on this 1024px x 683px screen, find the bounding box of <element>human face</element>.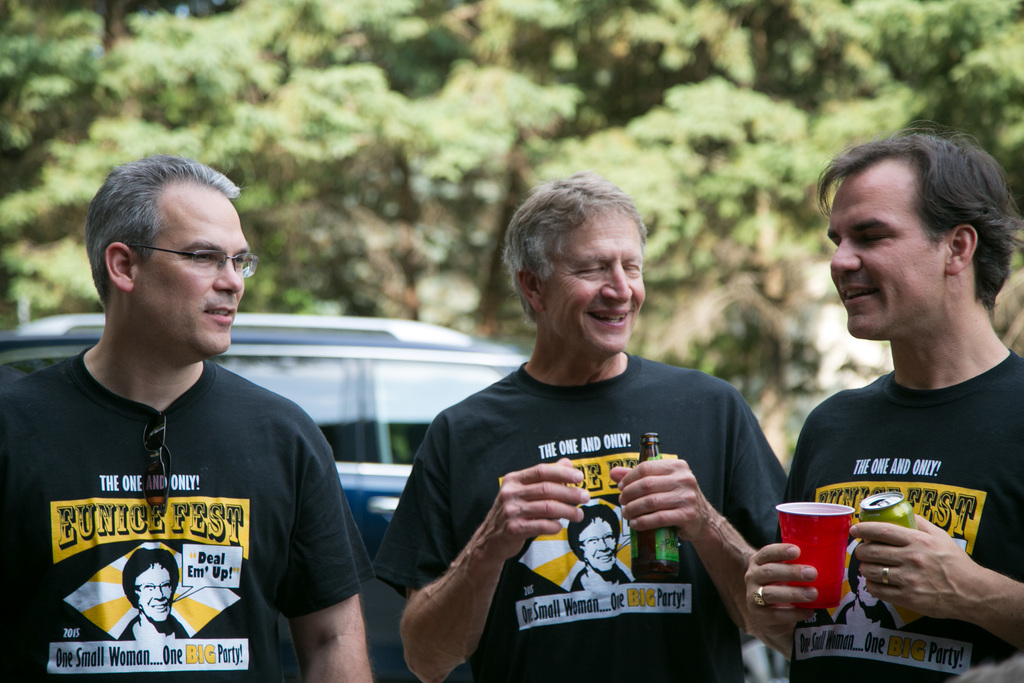
Bounding box: pyautogui.locateOnScreen(830, 158, 952, 340).
